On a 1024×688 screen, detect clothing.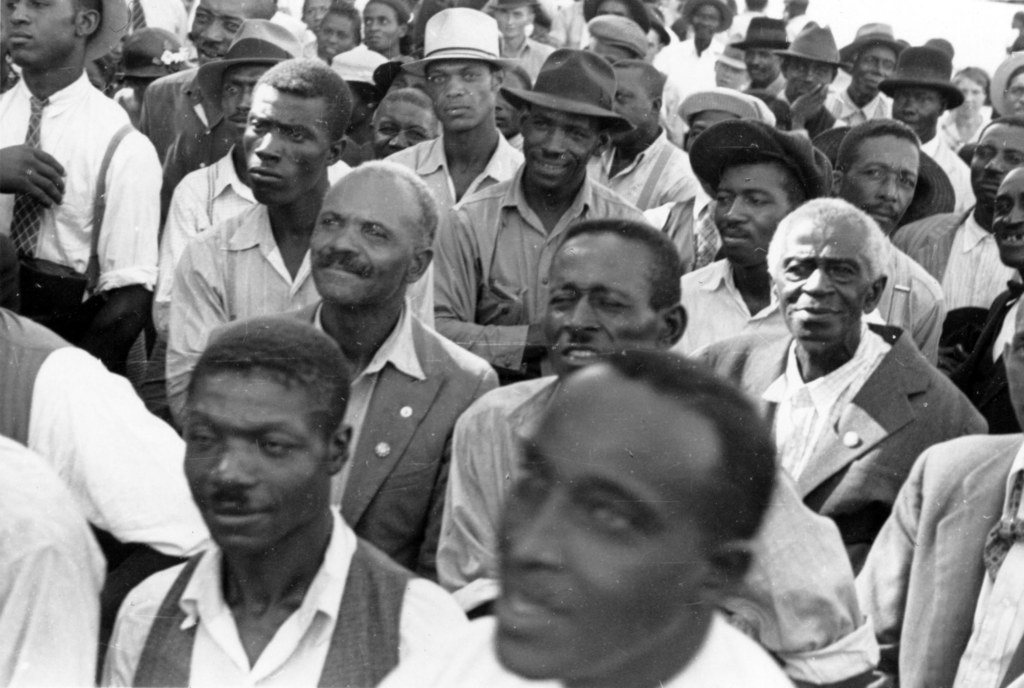
(x1=653, y1=27, x2=733, y2=139).
